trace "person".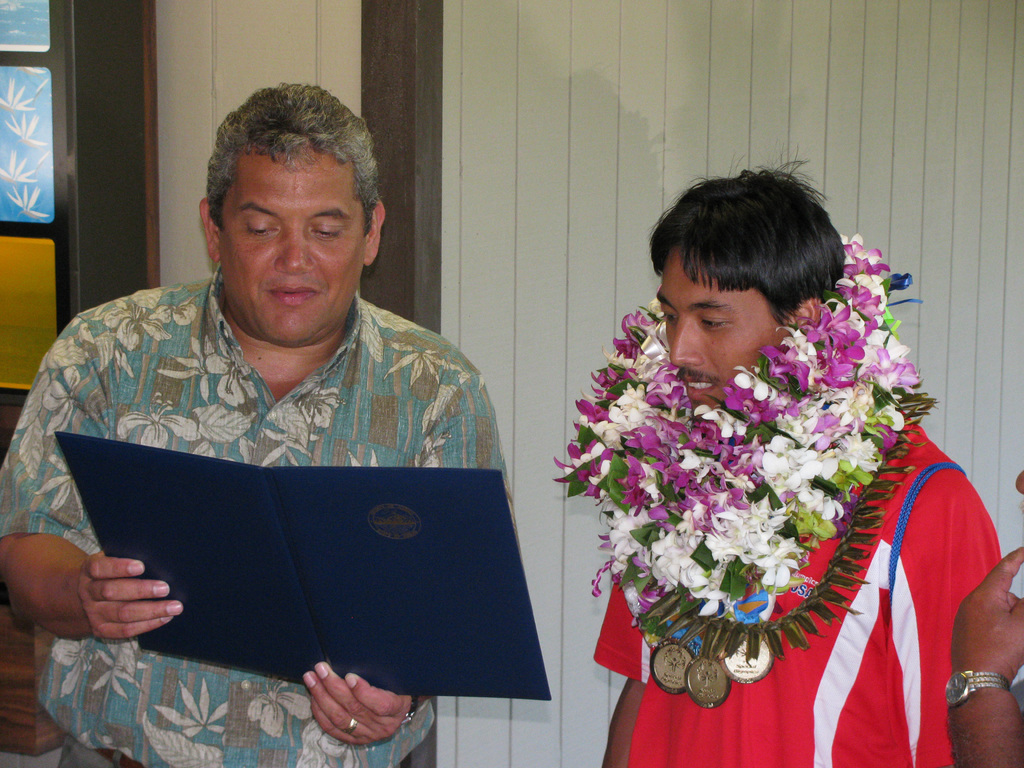
Traced to select_region(0, 84, 510, 767).
